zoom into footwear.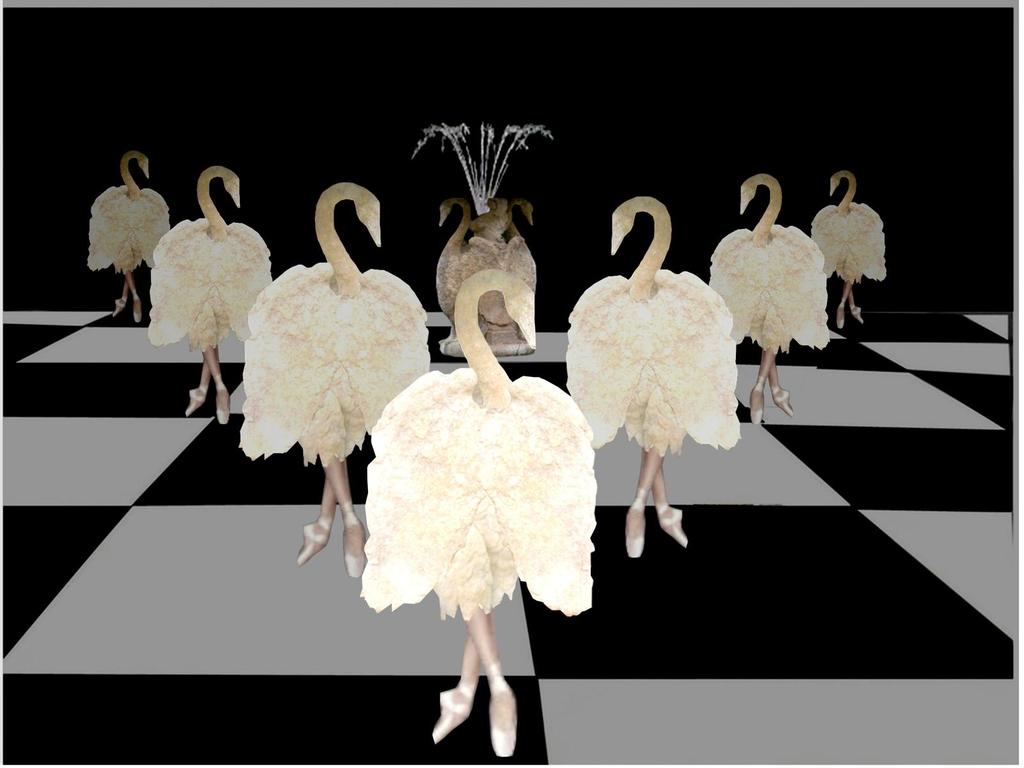
Zoom target: (x1=750, y1=385, x2=762, y2=426).
